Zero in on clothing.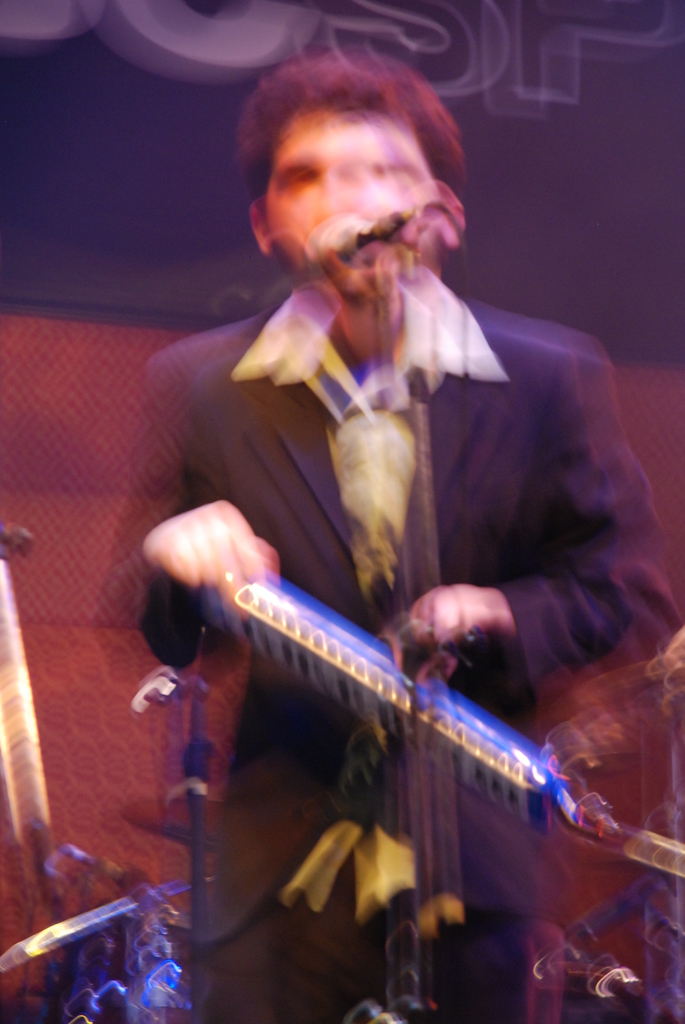
Zeroed in: <region>103, 254, 680, 1023</region>.
